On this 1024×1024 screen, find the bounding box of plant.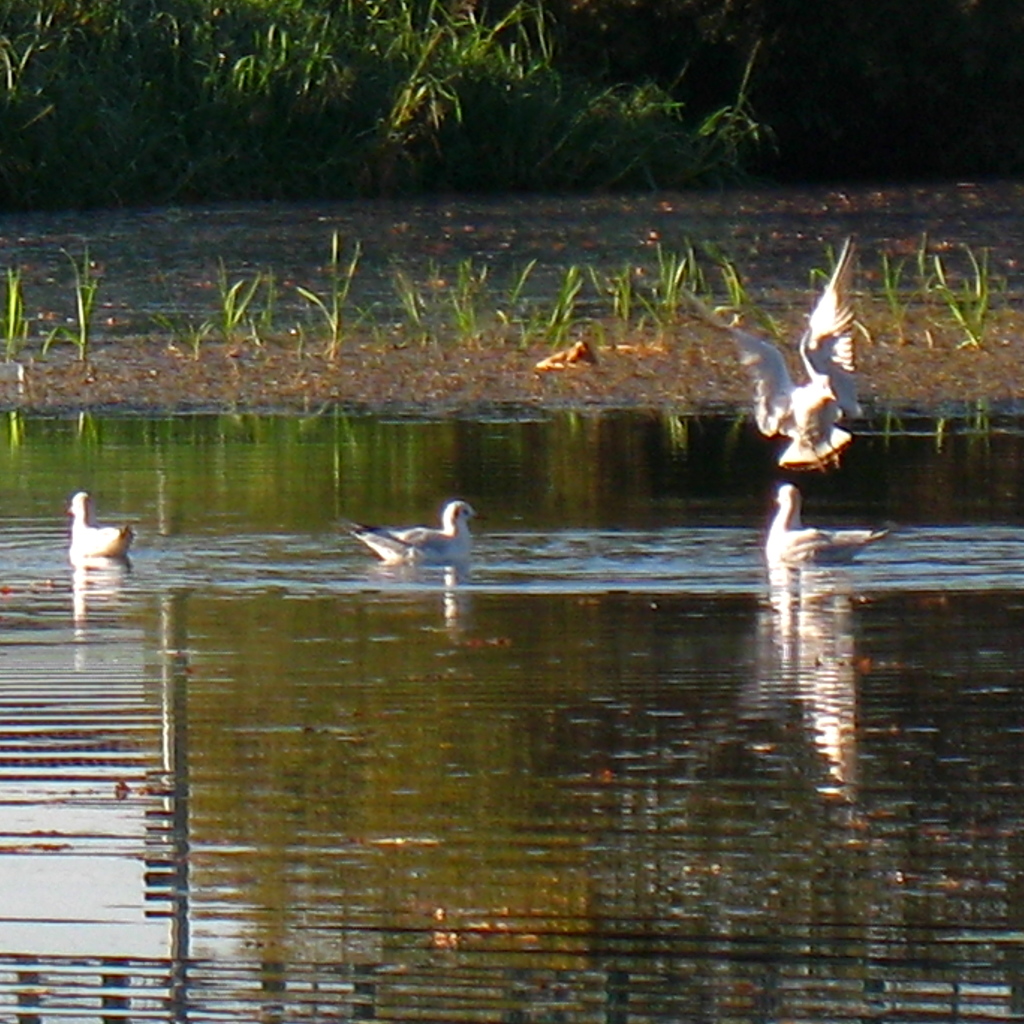
Bounding box: (x1=41, y1=242, x2=116, y2=387).
